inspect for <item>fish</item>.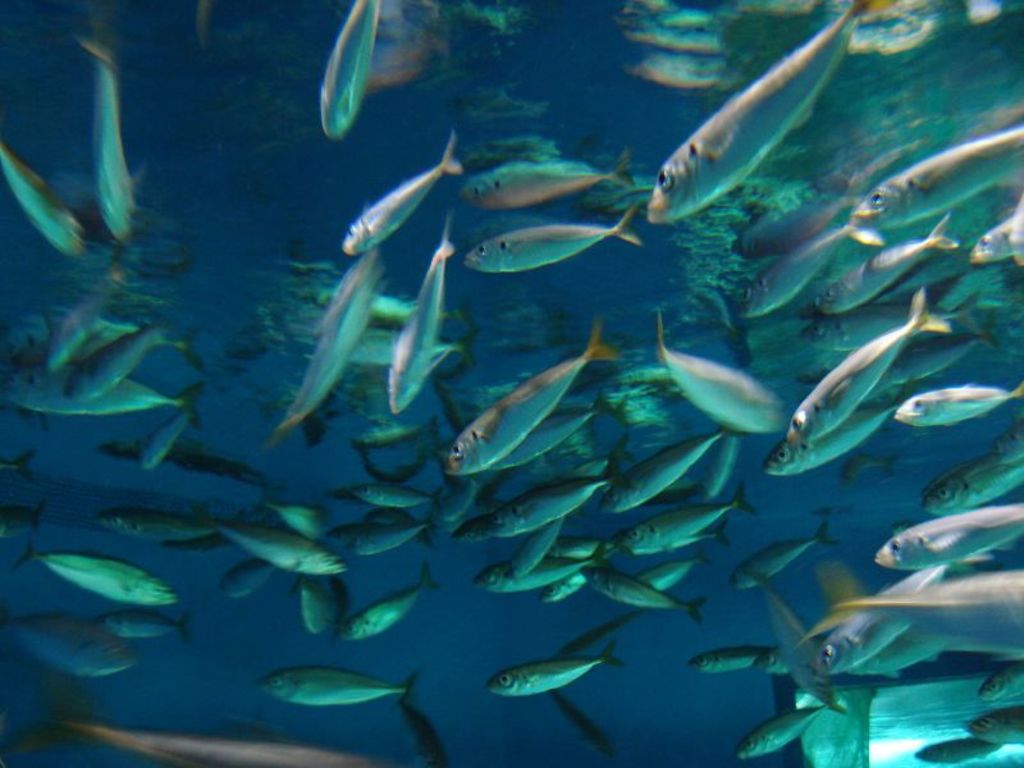
Inspection: 607, 429, 723, 515.
